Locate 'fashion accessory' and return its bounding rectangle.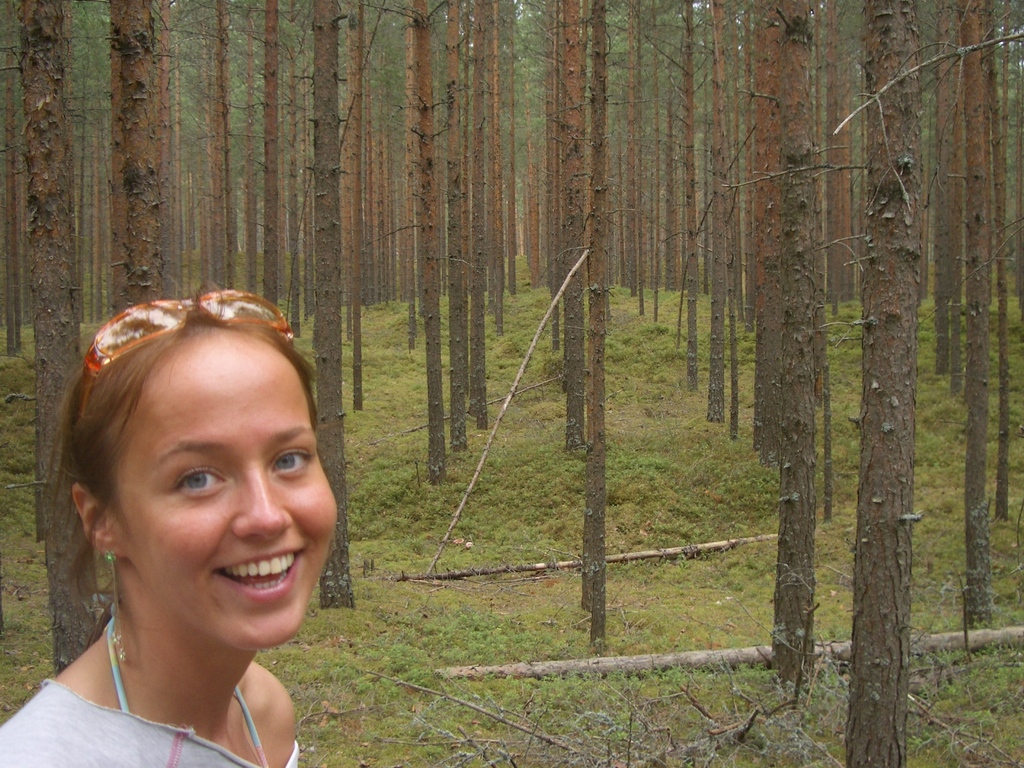
{"x1": 114, "y1": 621, "x2": 275, "y2": 767}.
